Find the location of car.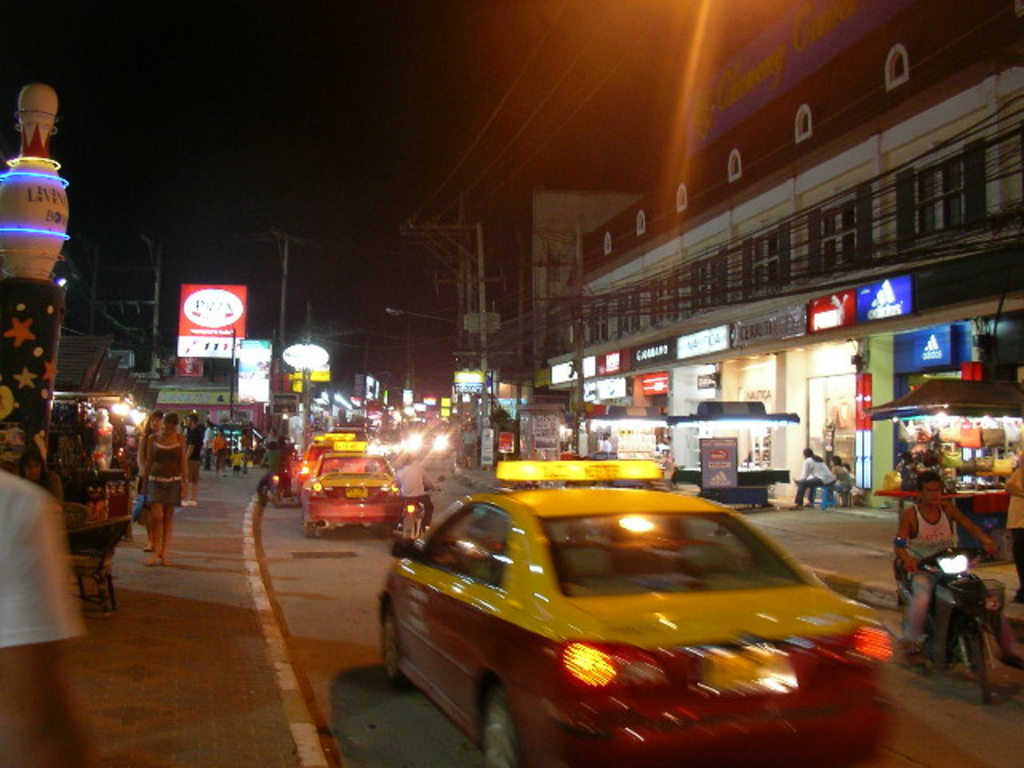
Location: [296, 440, 357, 493].
